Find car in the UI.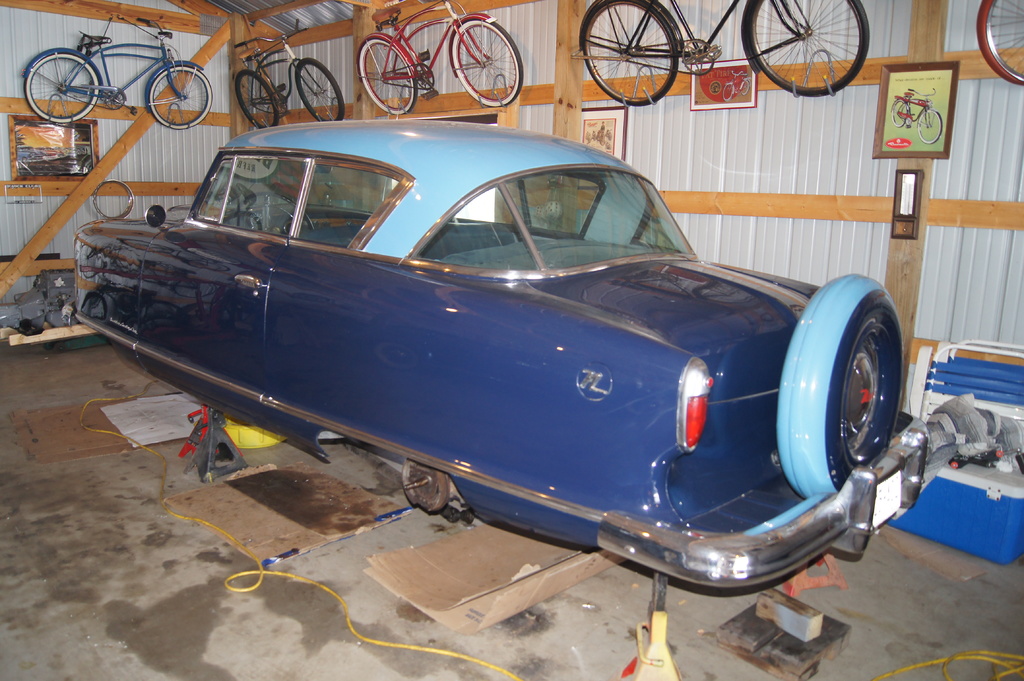
UI element at box(72, 115, 939, 600).
